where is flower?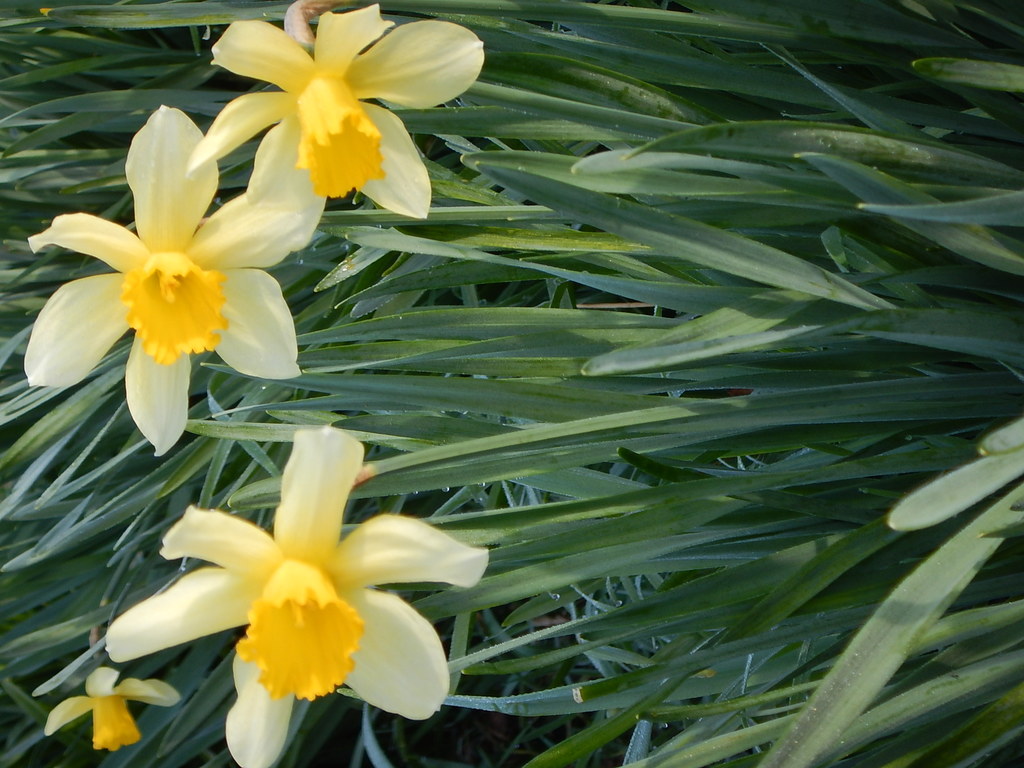
detection(44, 666, 186, 750).
